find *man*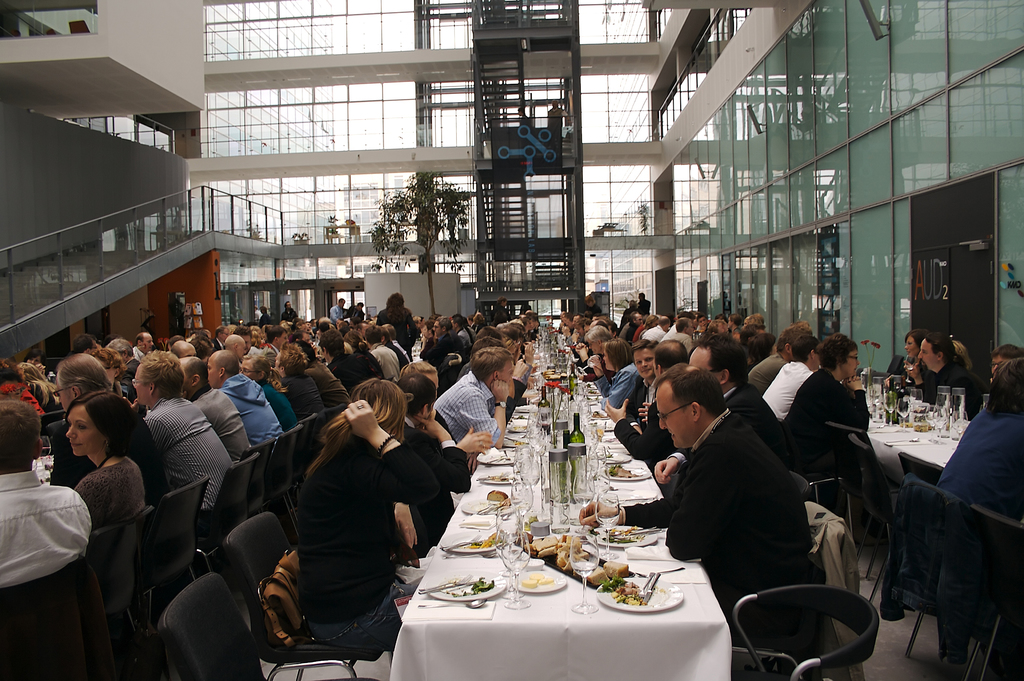
282 300 306 325
